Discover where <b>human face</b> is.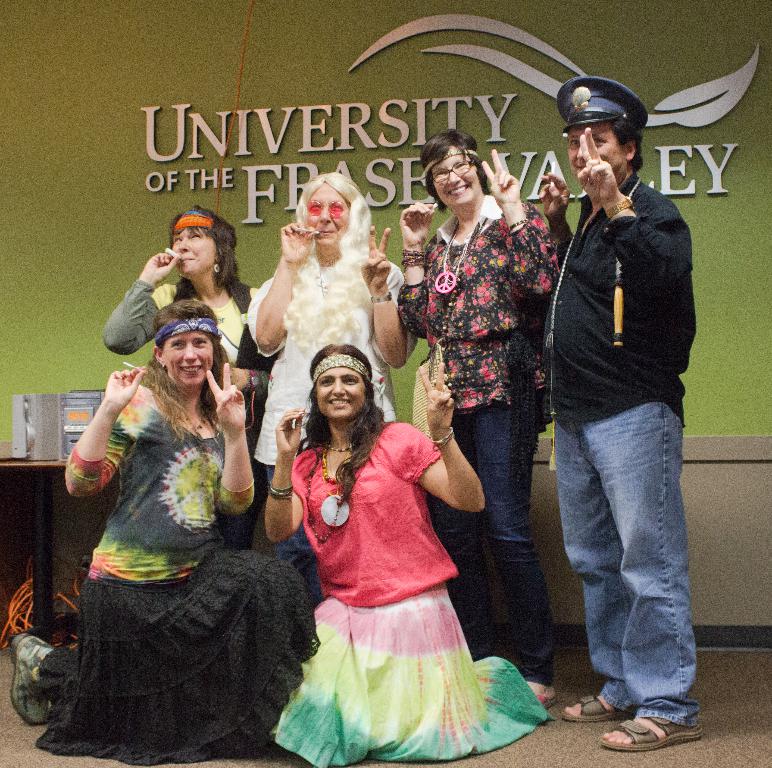
Discovered at x1=569, y1=119, x2=625, y2=188.
